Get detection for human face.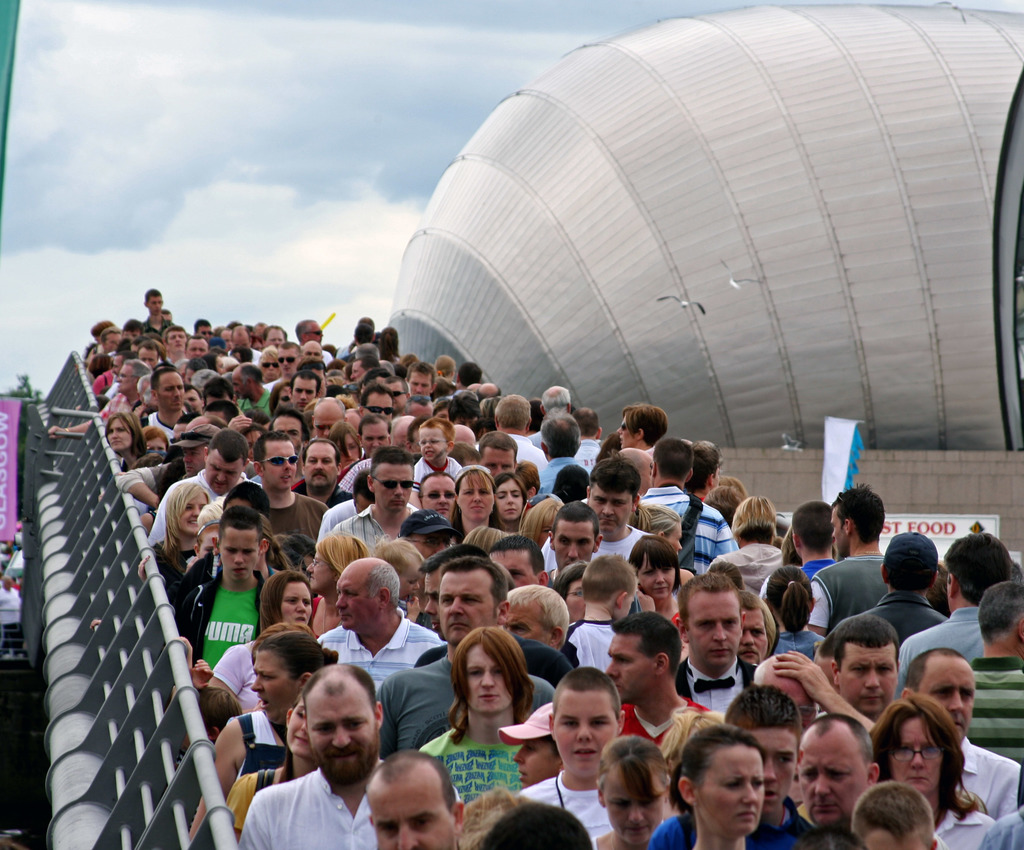
Detection: [x1=467, y1=645, x2=515, y2=716].
